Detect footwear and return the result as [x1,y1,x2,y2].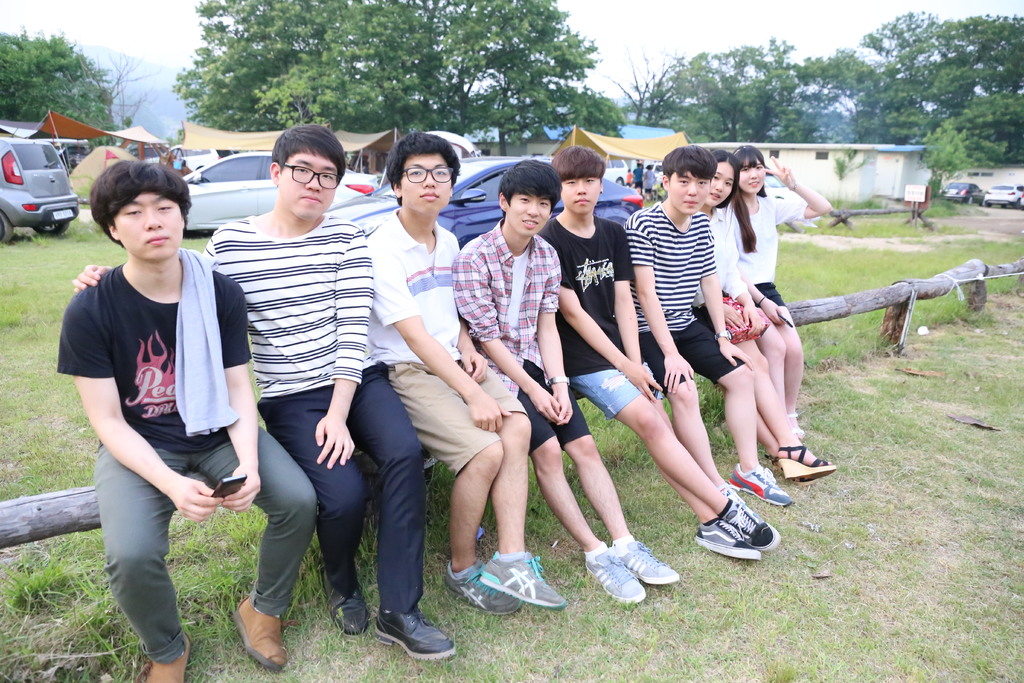
[444,559,522,612].
